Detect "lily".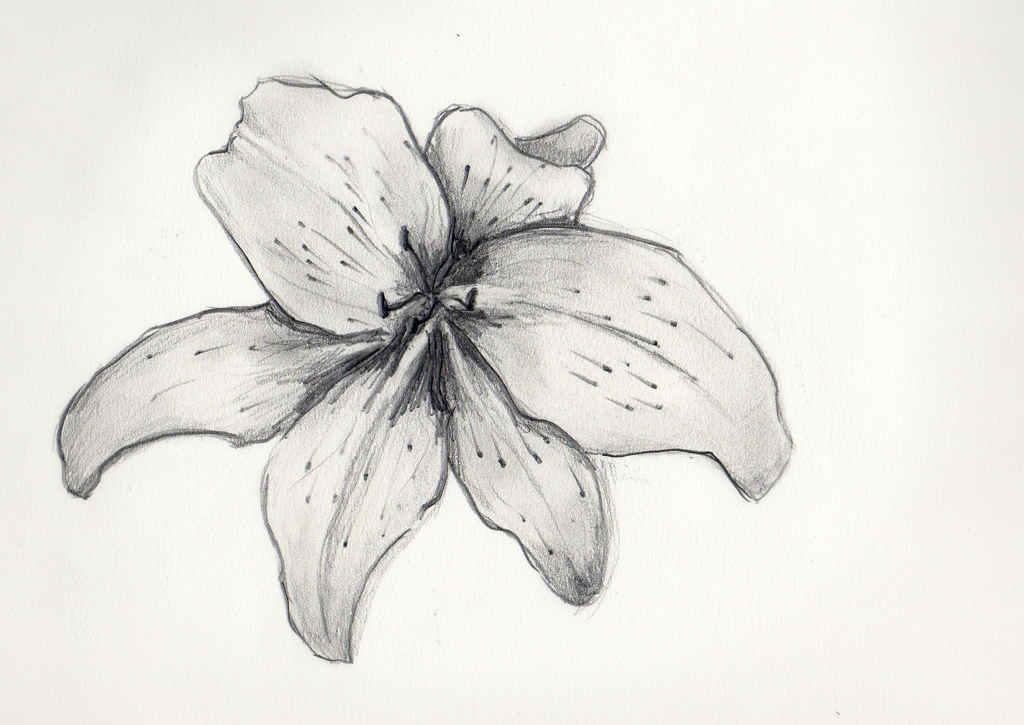
Detected at select_region(56, 71, 797, 663).
